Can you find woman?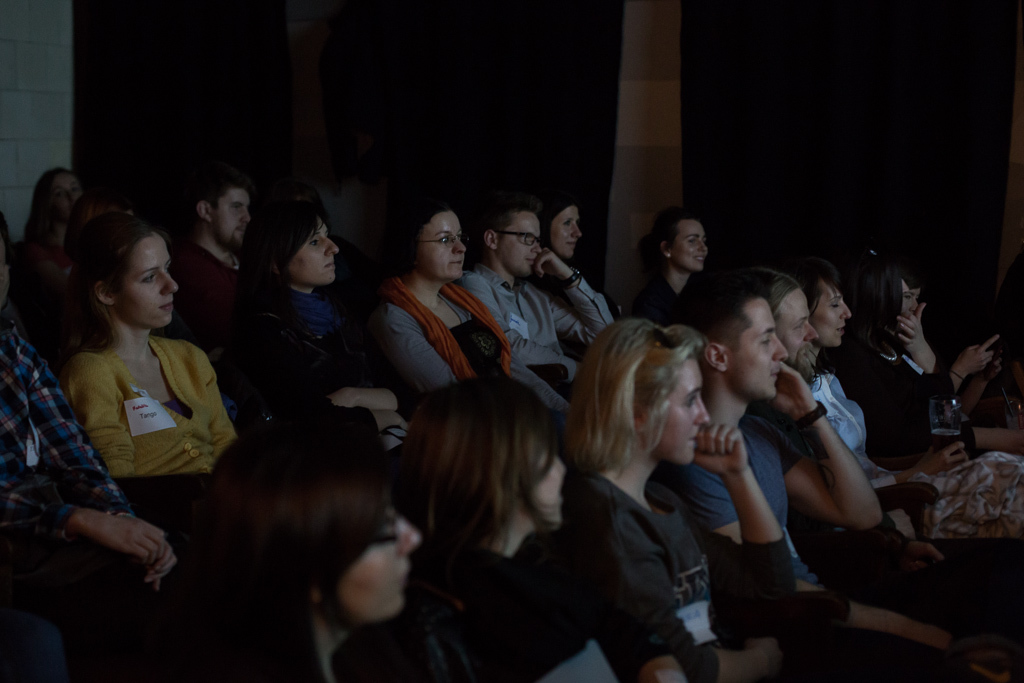
Yes, bounding box: {"left": 366, "top": 194, "right": 568, "bottom": 415}.
